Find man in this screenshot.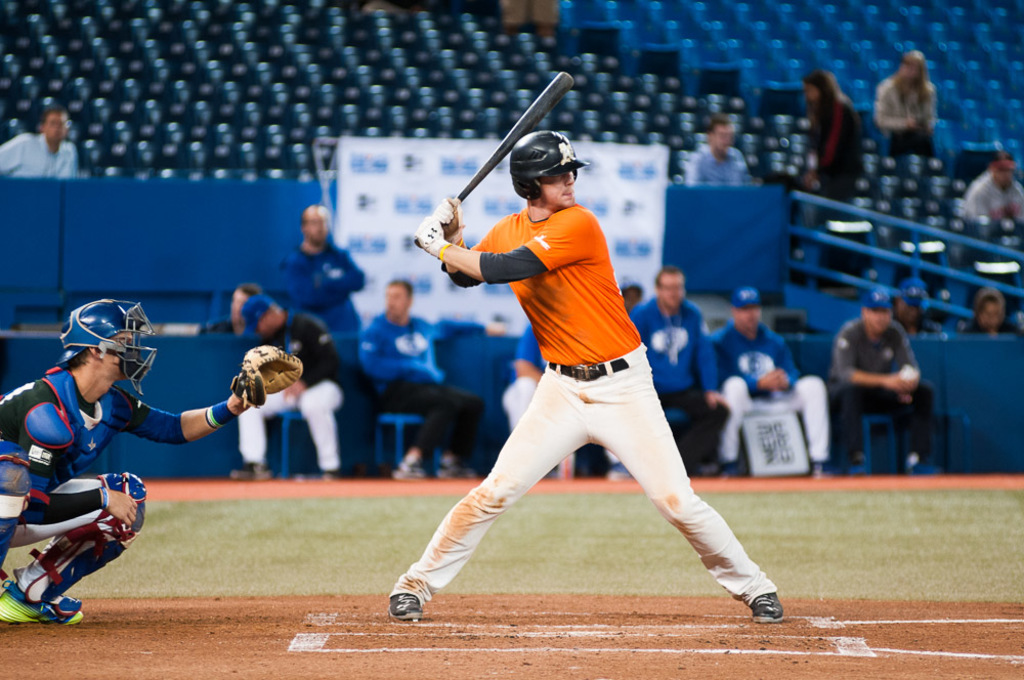
The bounding box for man is bbox(393, 114, 771, 626).
